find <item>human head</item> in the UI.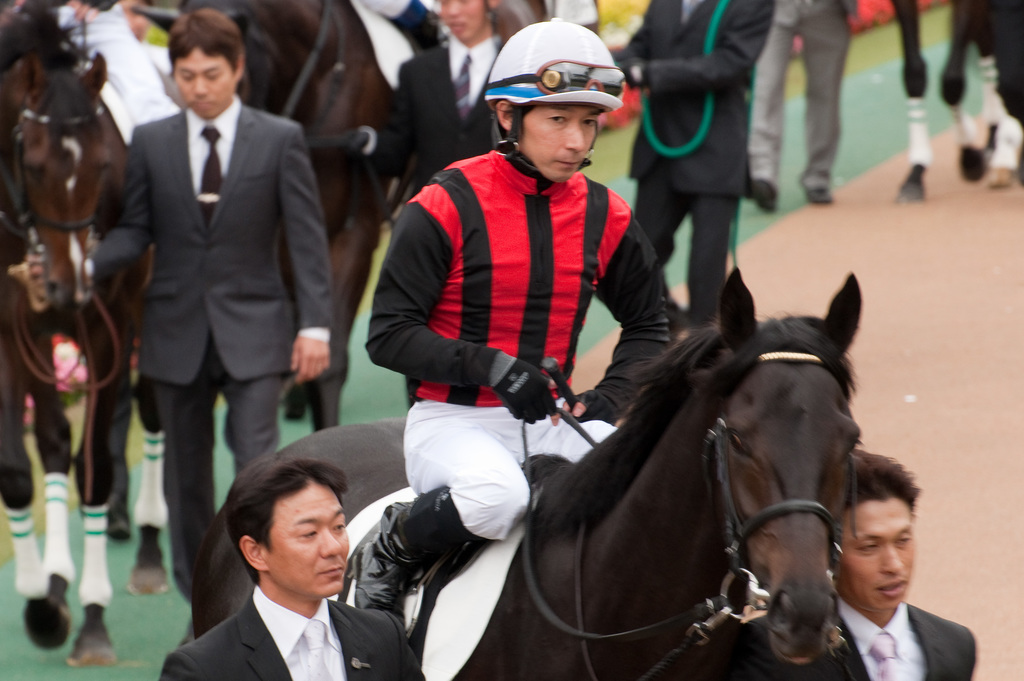
UI element at pyautogui.locateOnScreen(164, 8, 242, 120).
